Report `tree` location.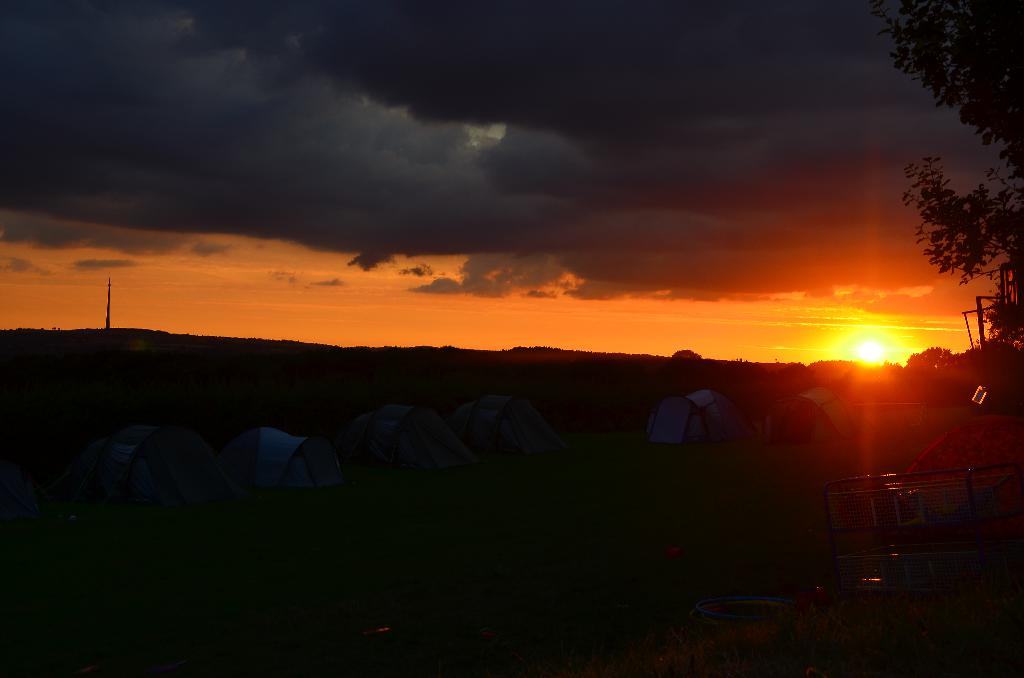
Report: l=876, t=0, r=1023, b=369.
